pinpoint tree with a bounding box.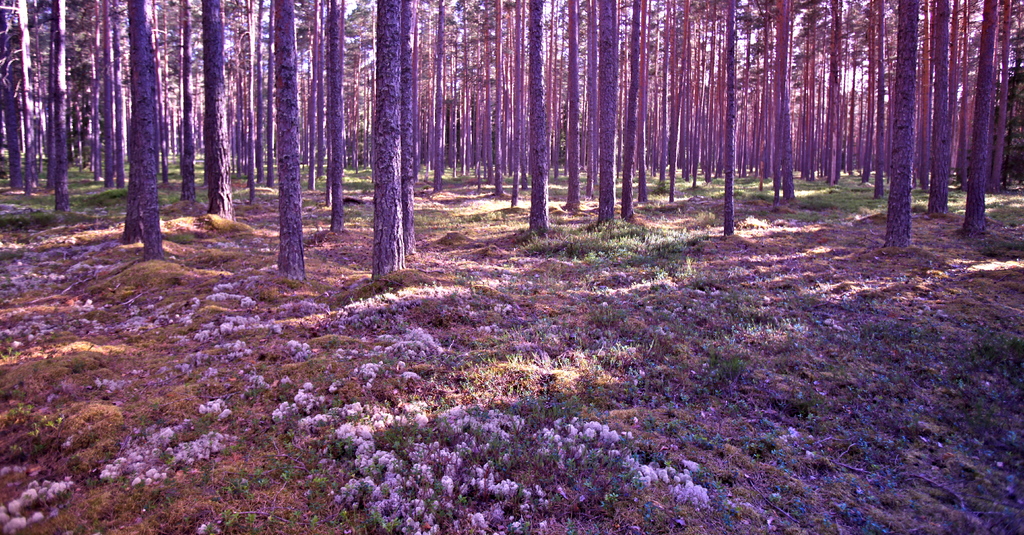
{"x1": 373, "y1": 0, "x2": 407, "y2": 273}.
